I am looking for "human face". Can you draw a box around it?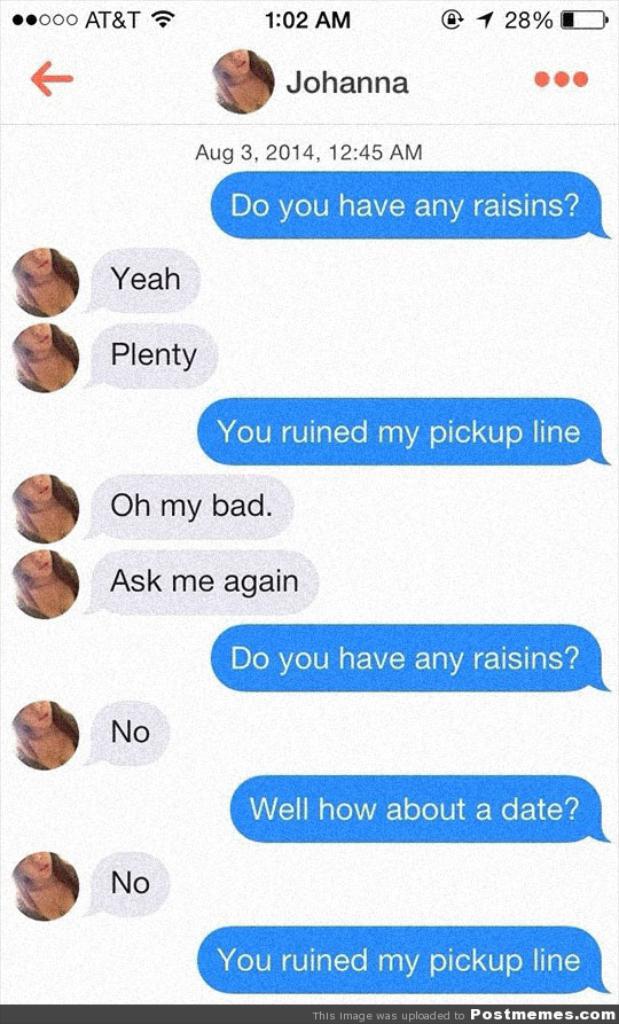
Sure, the bounding box is (16,319,55,357).
